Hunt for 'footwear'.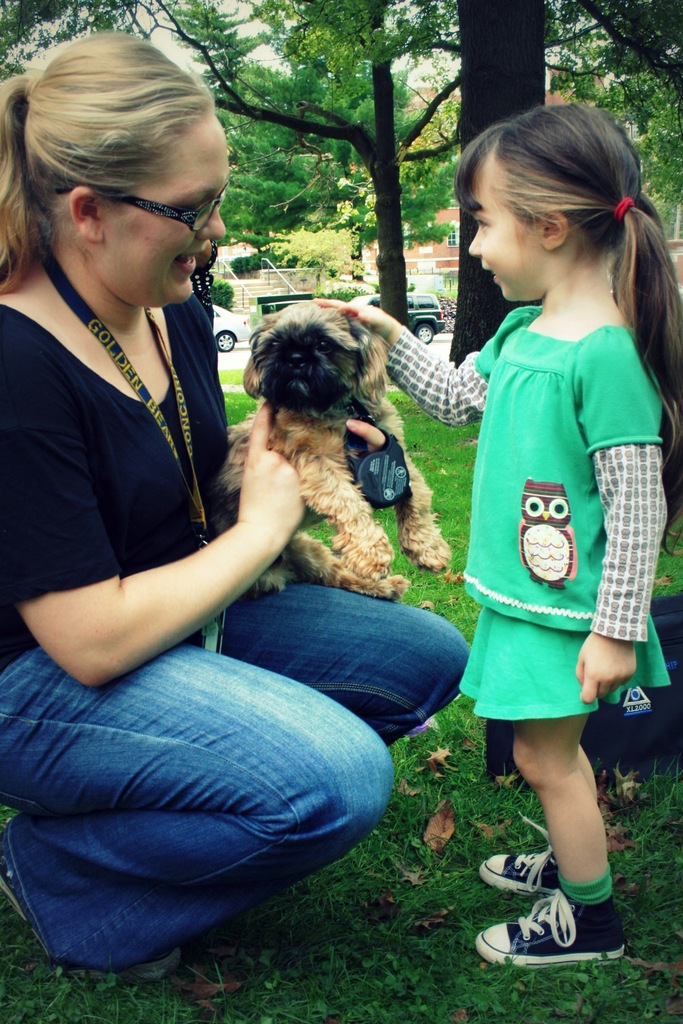
Hunted down at {"left": 488, "top": 873, "right": 621, "bottom": 973}.
